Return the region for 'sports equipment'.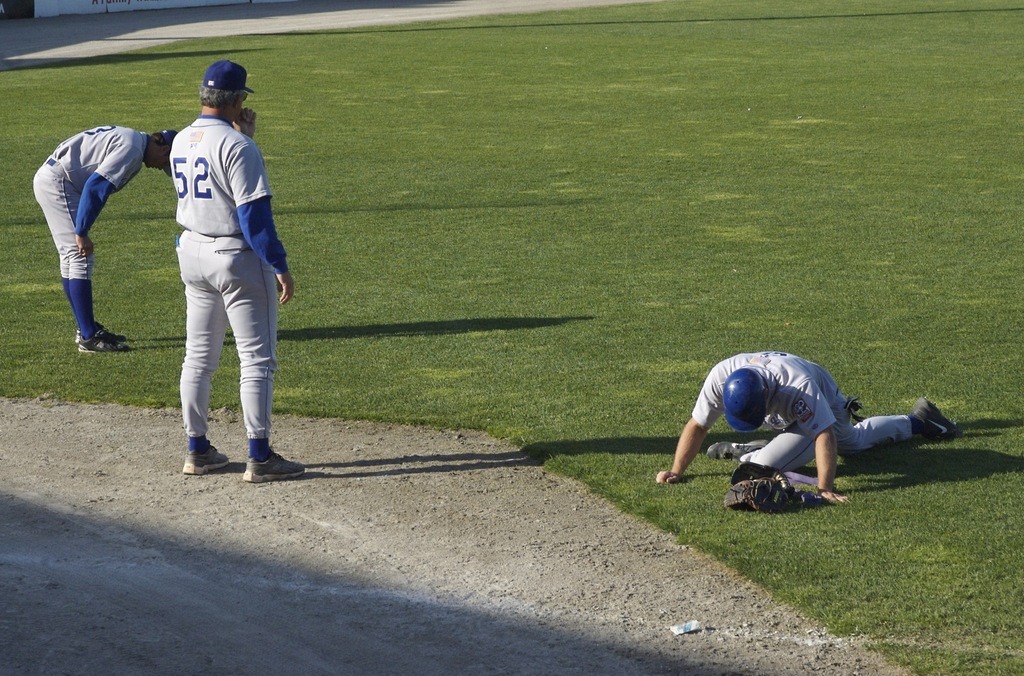
left=724, top=464, right=806, bottom=509.
